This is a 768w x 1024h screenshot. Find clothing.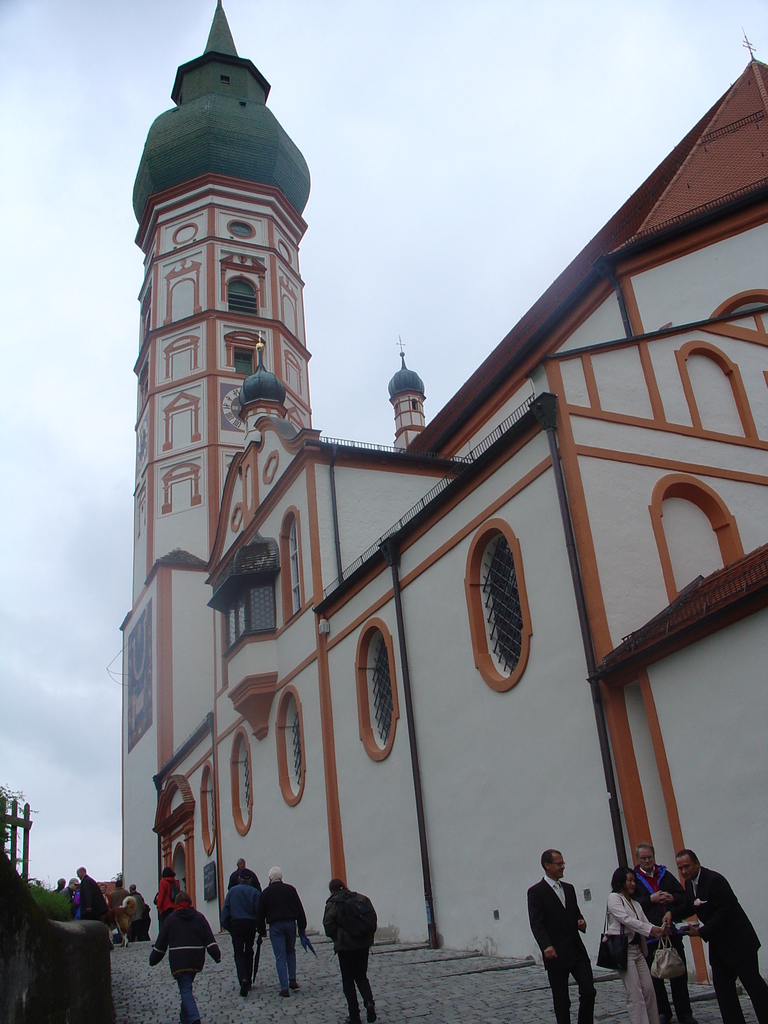
Bounding box: Rect(58, 886, 72, 909).
